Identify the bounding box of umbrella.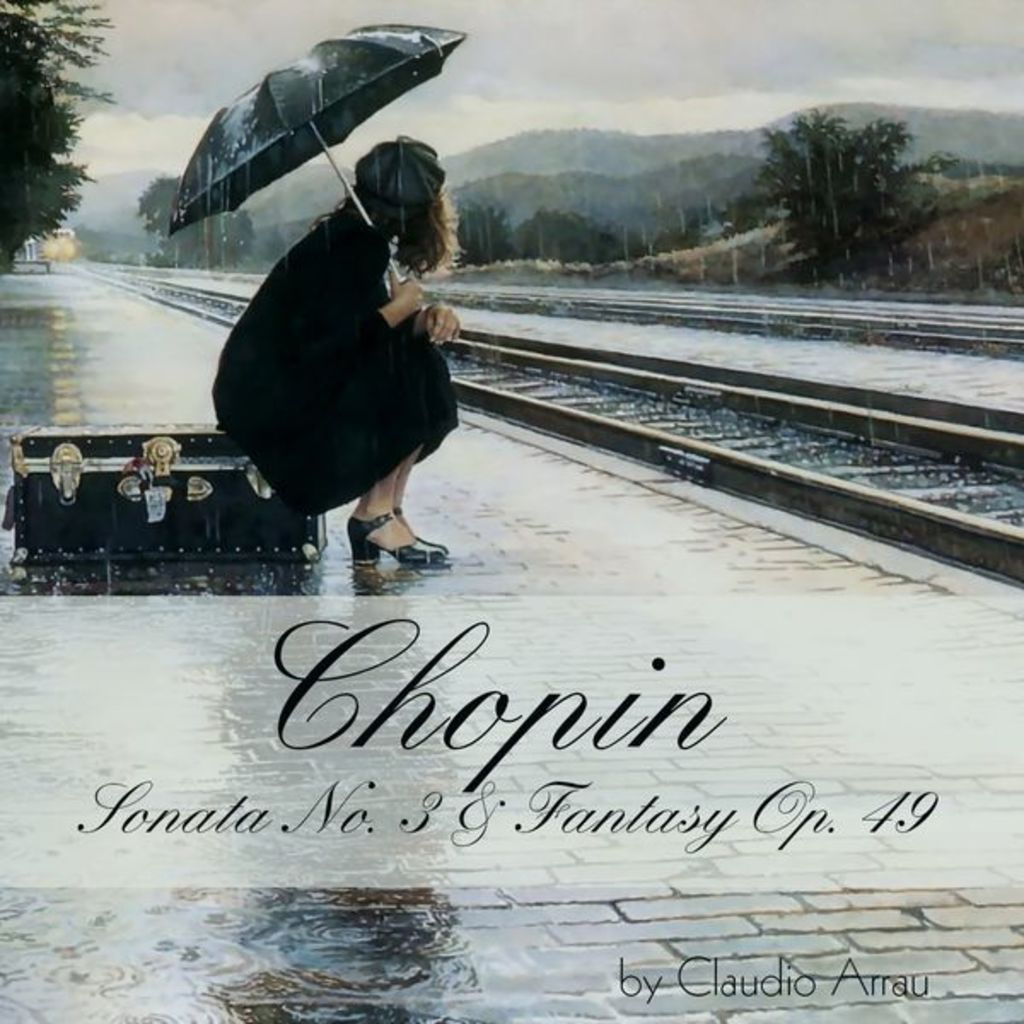
172/17/461/271.
